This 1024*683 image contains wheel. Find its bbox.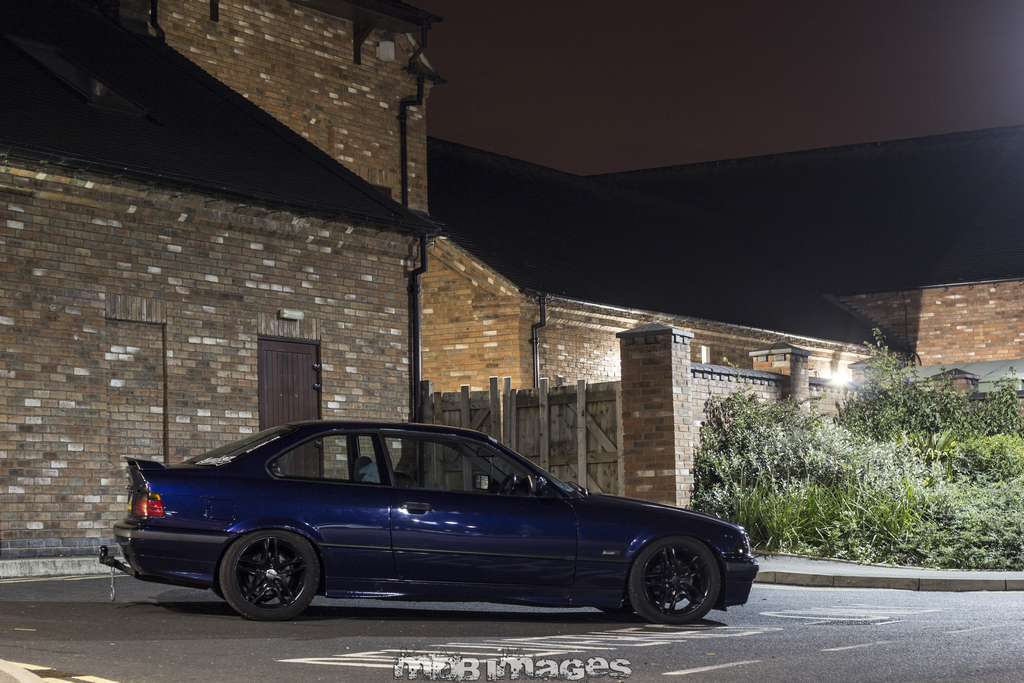
632:539:719:624.
